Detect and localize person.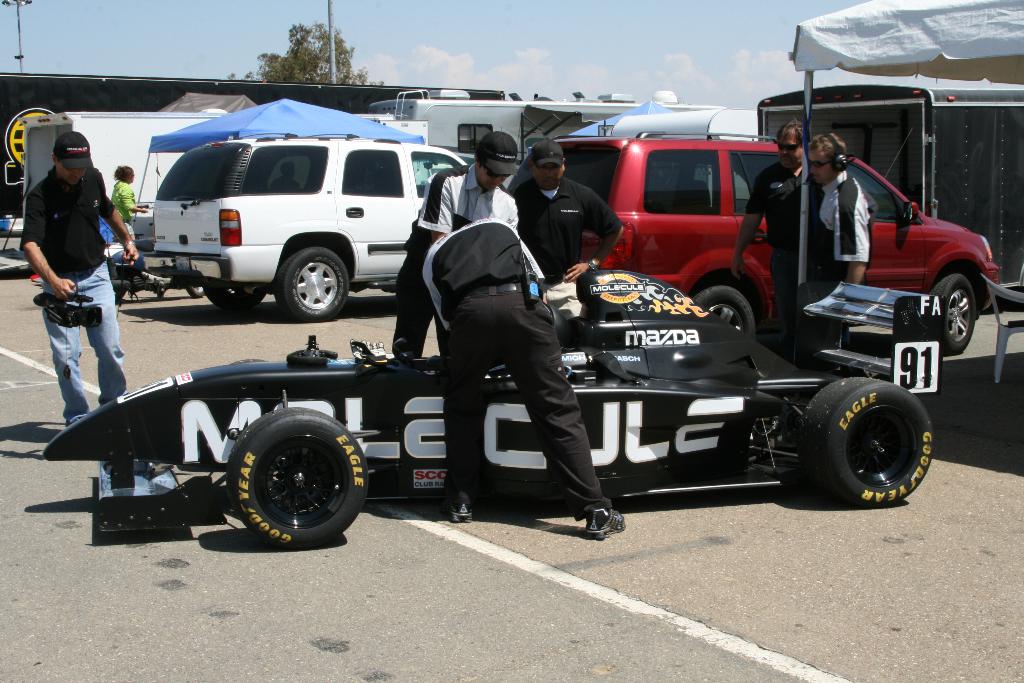
Localized at region(389, 129, 519, 361).
